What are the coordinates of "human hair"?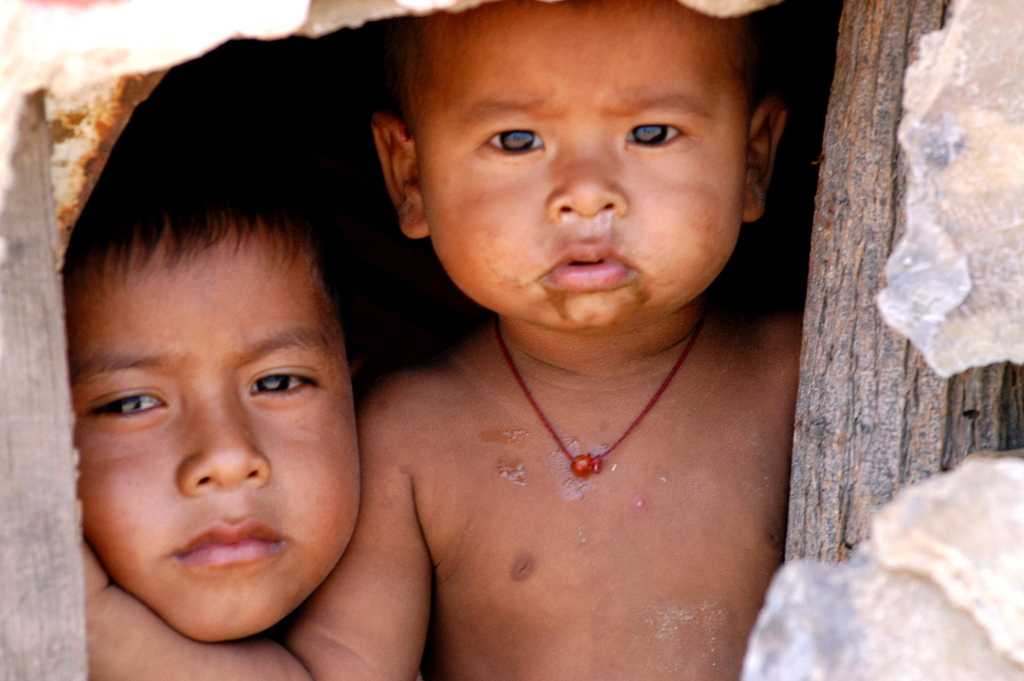
[391,0,769,140].
